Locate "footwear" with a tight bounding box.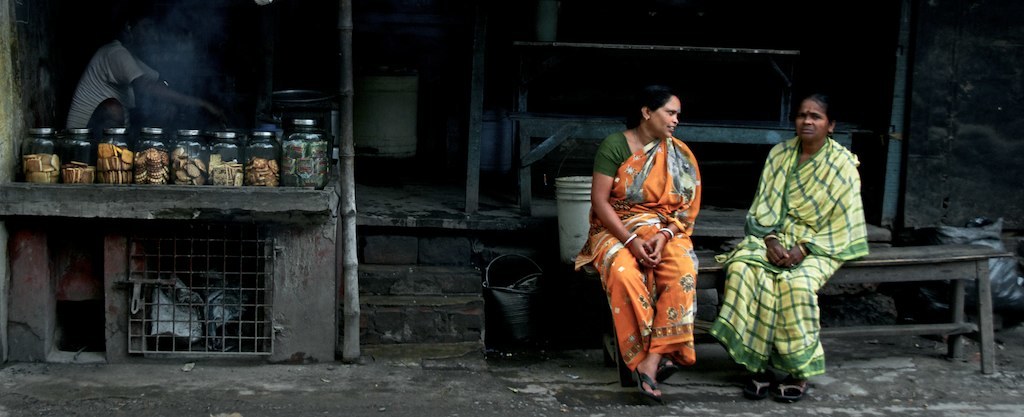
x1=655, y1=355, x2=680, y2=388.
